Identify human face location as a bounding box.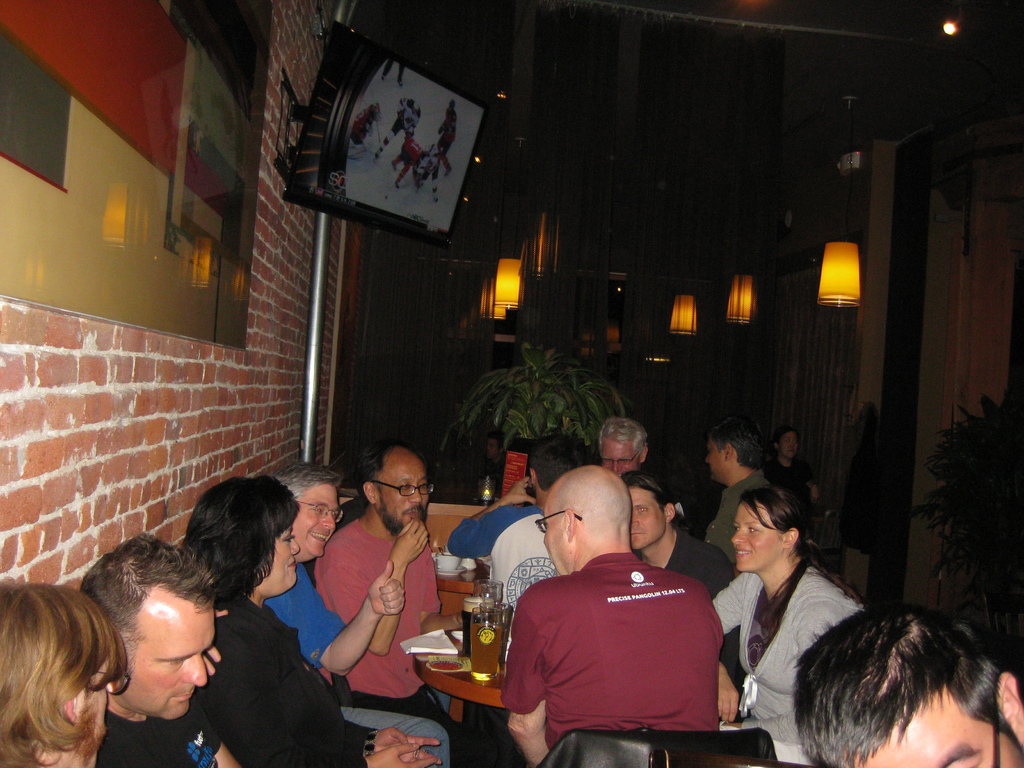
116,591,214,719.
